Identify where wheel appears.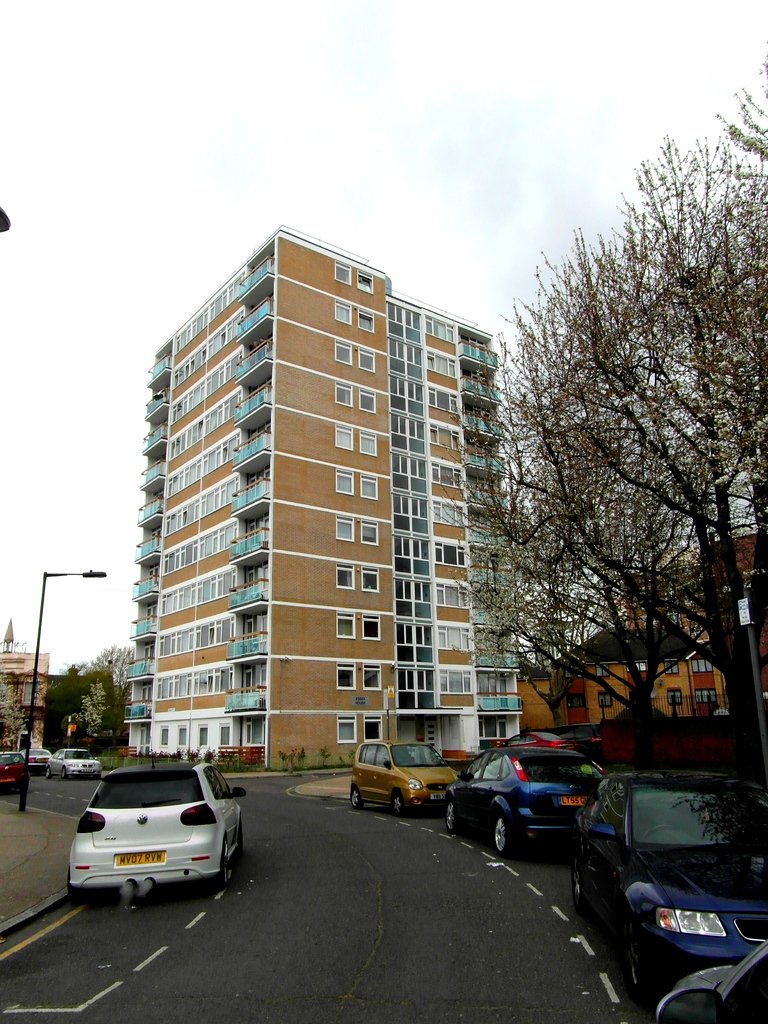
Appears at rect(441, 803, 464, 833).
